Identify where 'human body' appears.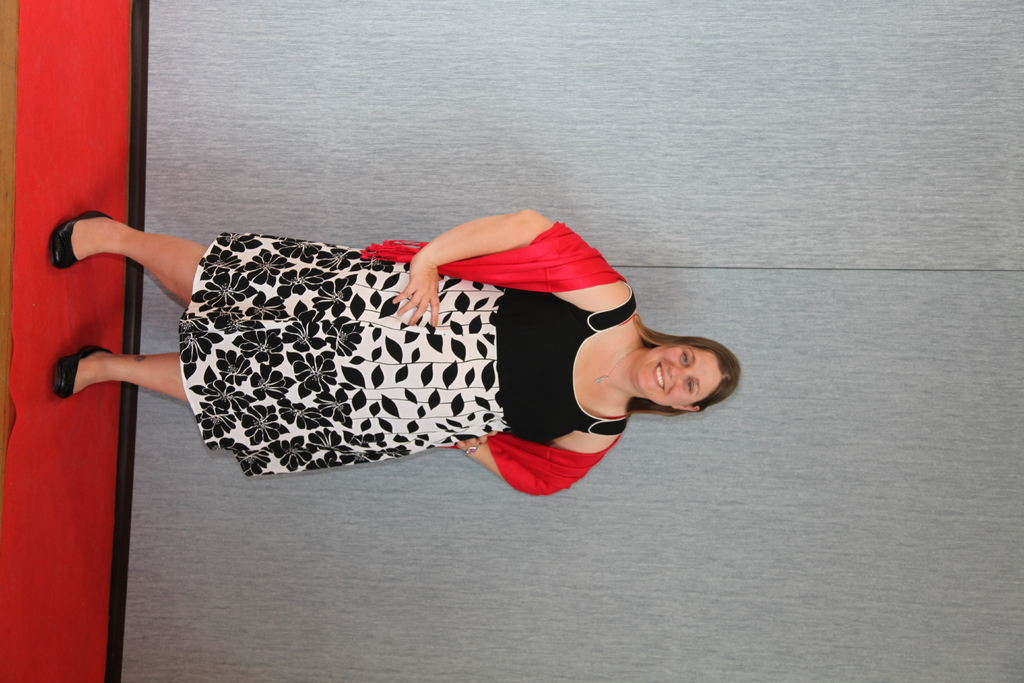
Appears at box=[13, 181, 746, 512].
